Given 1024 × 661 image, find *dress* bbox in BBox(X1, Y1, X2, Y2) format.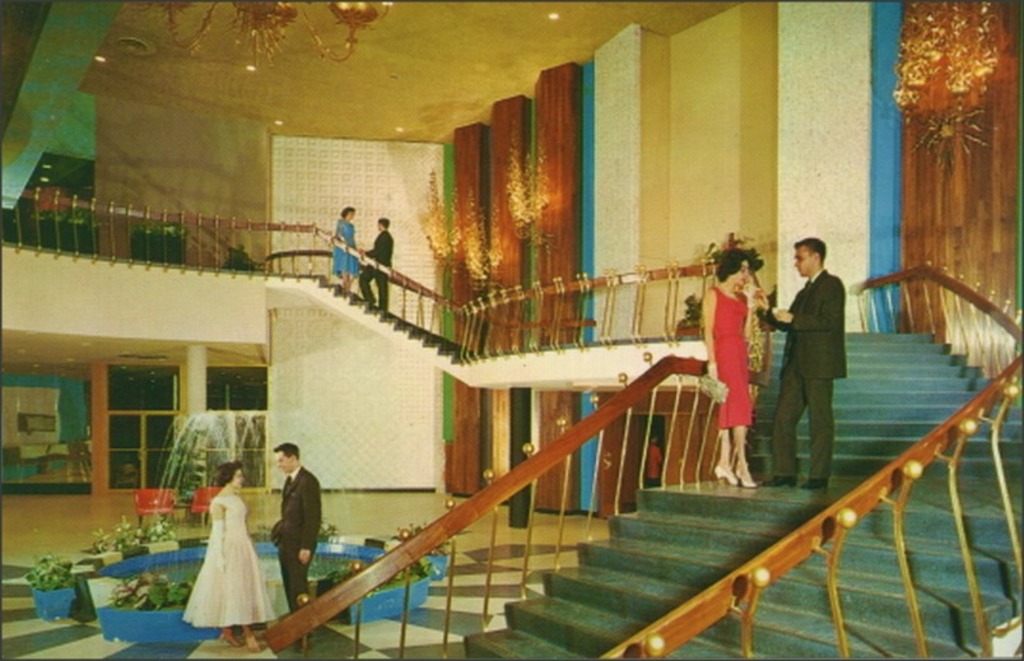
BBox(334, 215, 357, 274).
